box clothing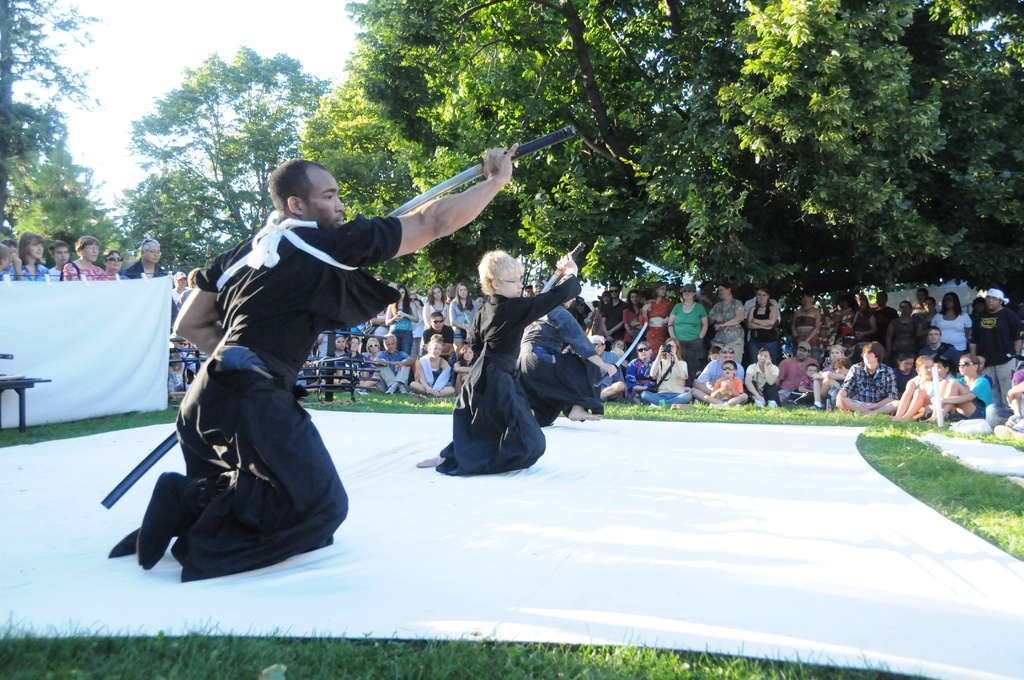
(837,362,890,430)
